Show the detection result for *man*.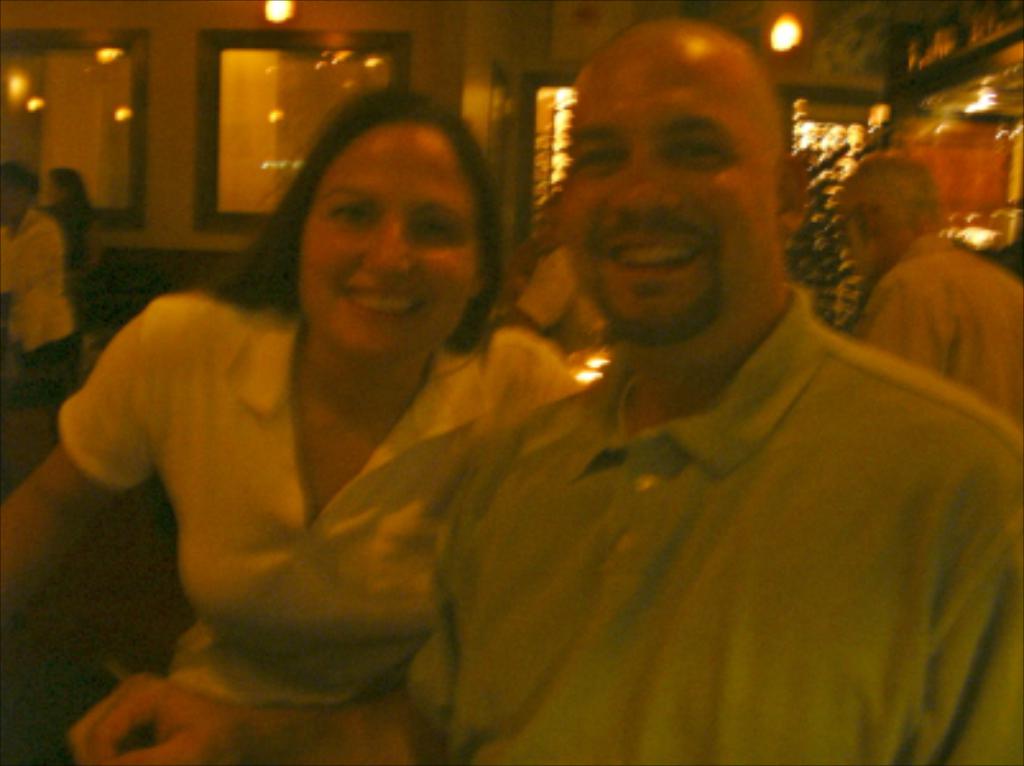
bbox(74, 13, 1021, 763).
